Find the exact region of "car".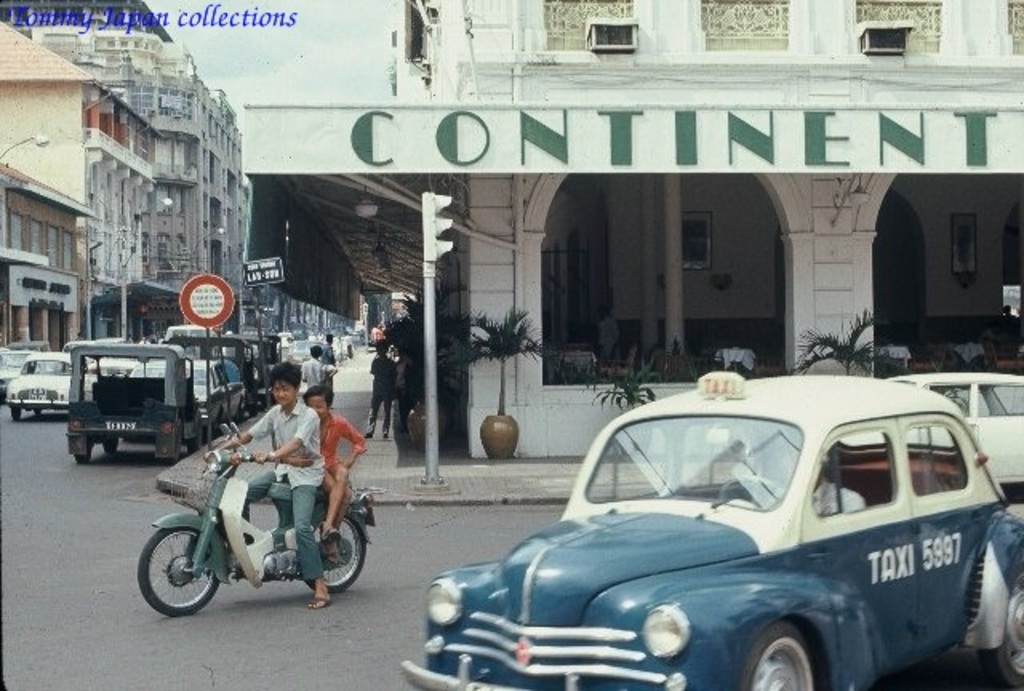
Exact region: locate(3, 352, 96, 419).
